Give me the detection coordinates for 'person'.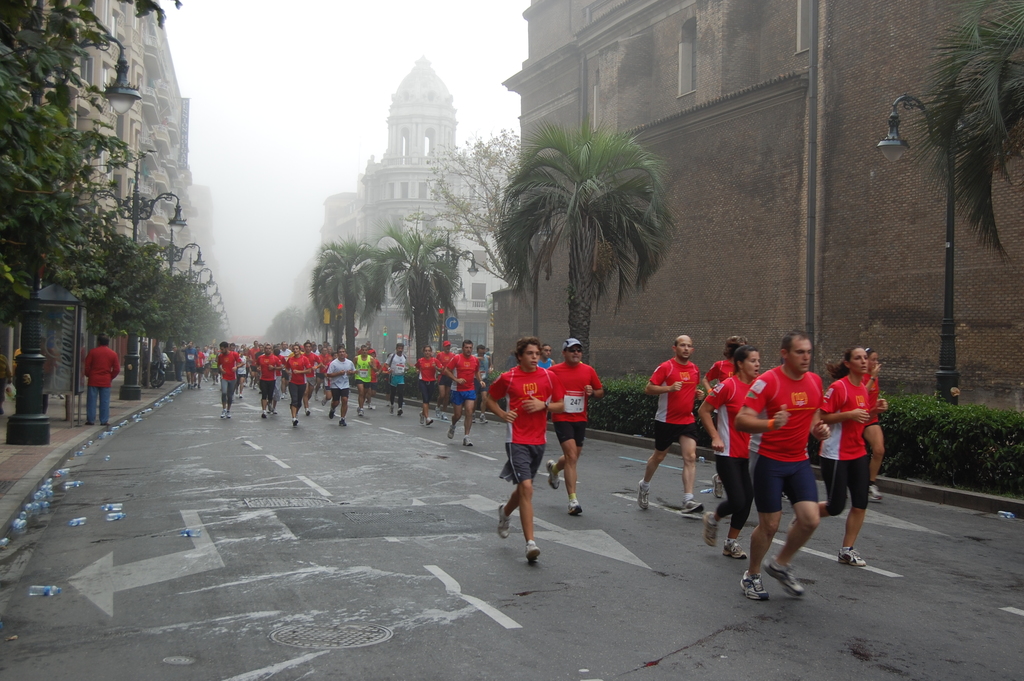
x1=739 y1=329 x2=830 y2=599.
